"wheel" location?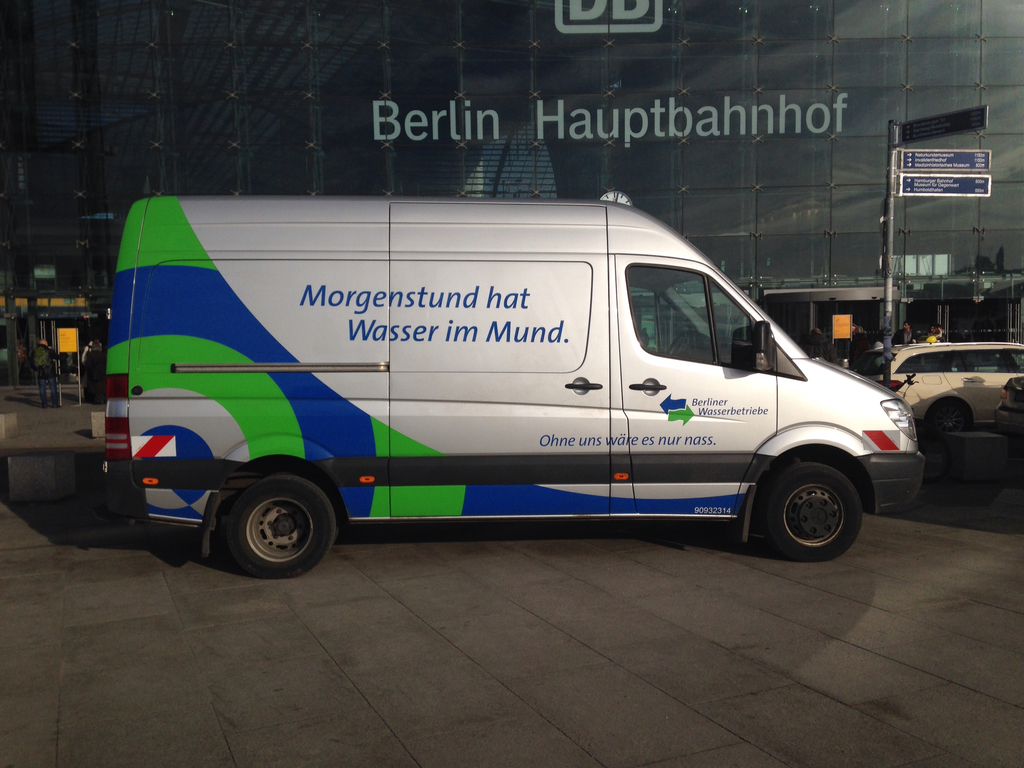
locate(934, 403, 966, 430)
